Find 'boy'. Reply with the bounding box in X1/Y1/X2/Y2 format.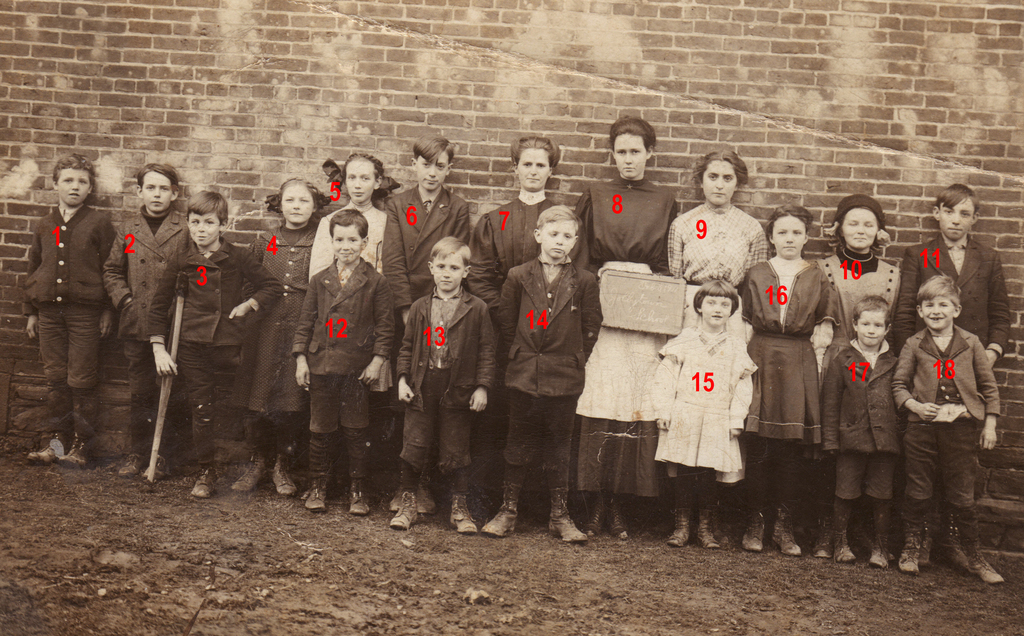
479/204/604/542.
